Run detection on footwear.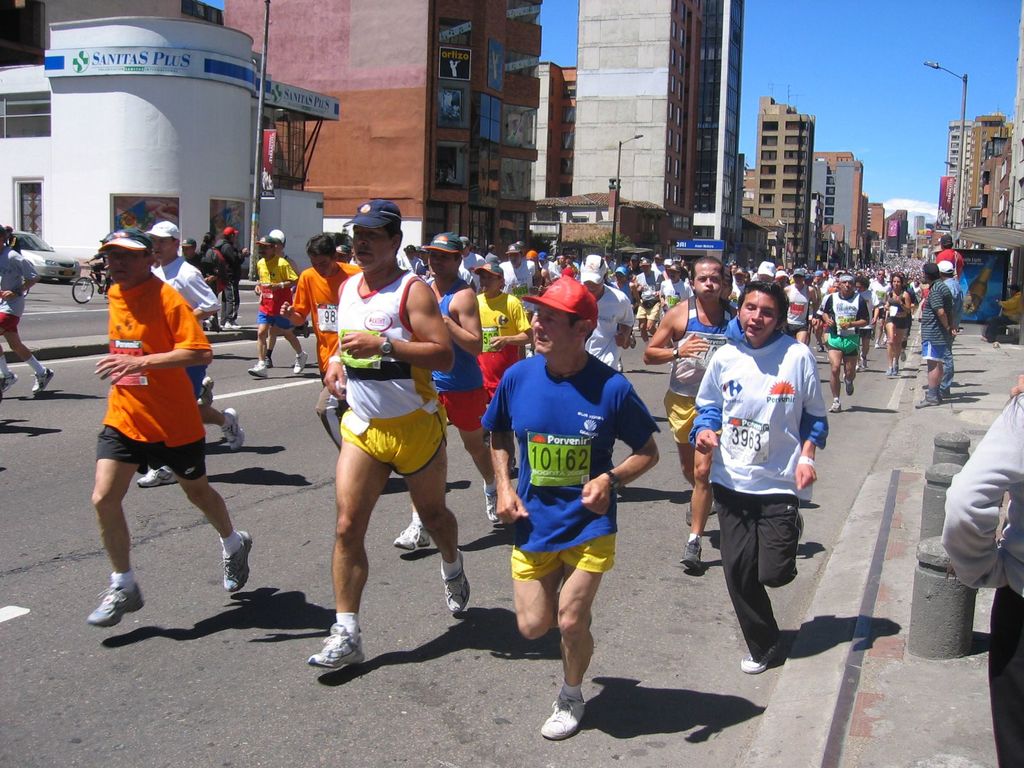
Result: bbox=(241, 360, 268, 381).
